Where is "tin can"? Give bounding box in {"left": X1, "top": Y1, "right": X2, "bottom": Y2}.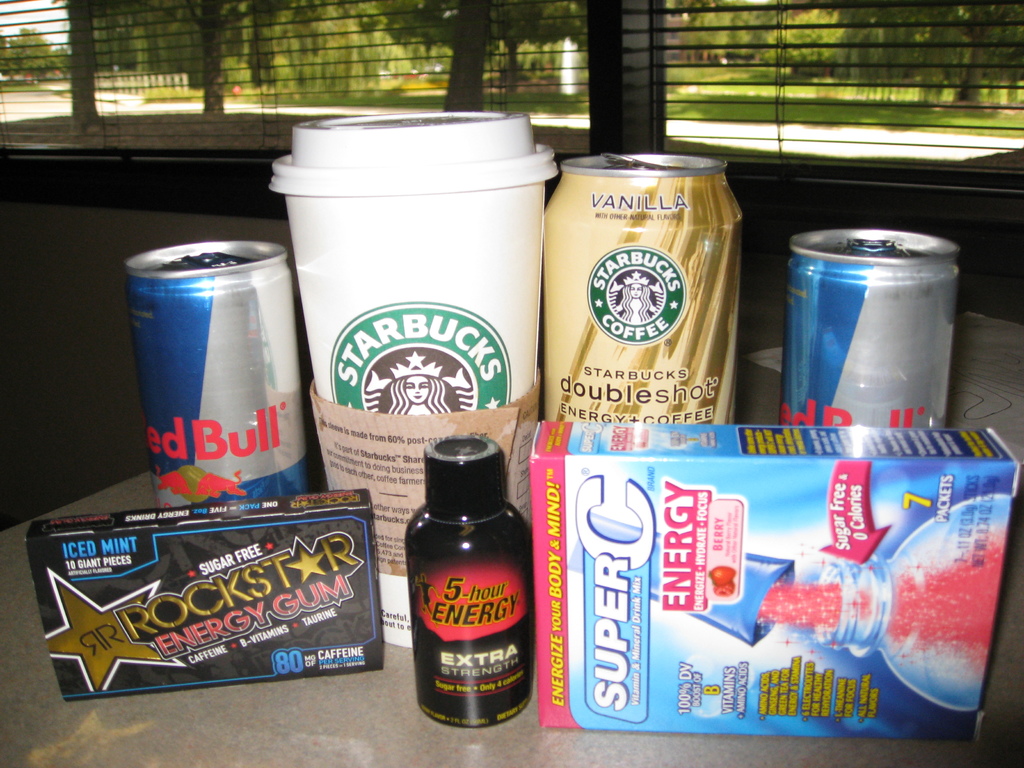
{"left": 123, "top": 236, "right": 309, "bottom": 512}.
